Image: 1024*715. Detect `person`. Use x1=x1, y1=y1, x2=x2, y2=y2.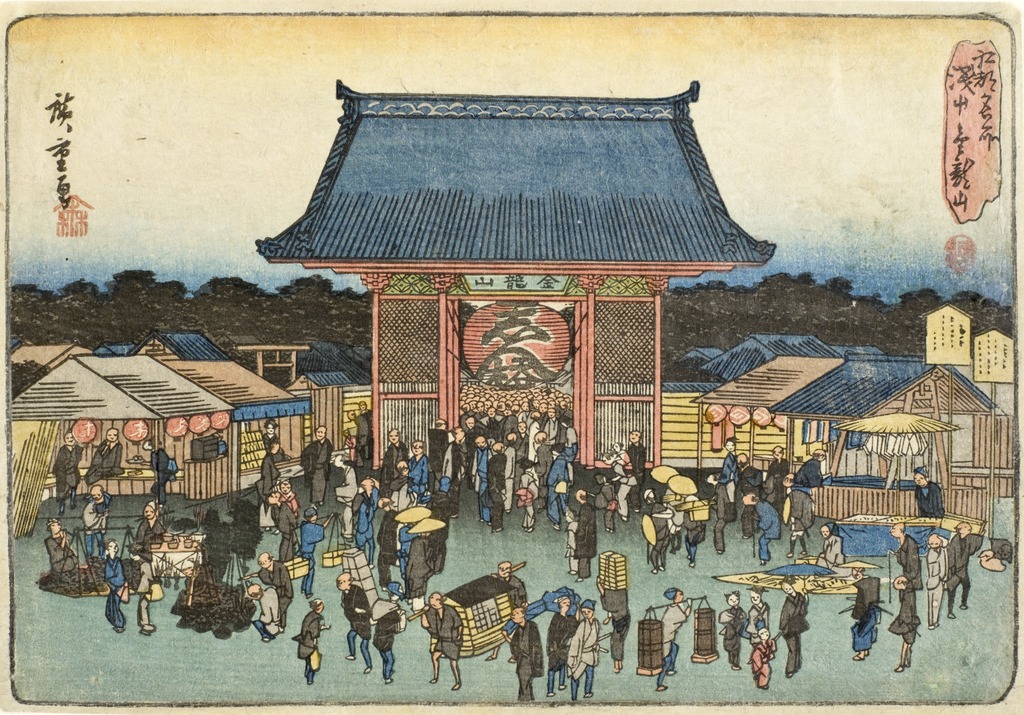
x1=304, y1=422, x2=334, y2=507.
